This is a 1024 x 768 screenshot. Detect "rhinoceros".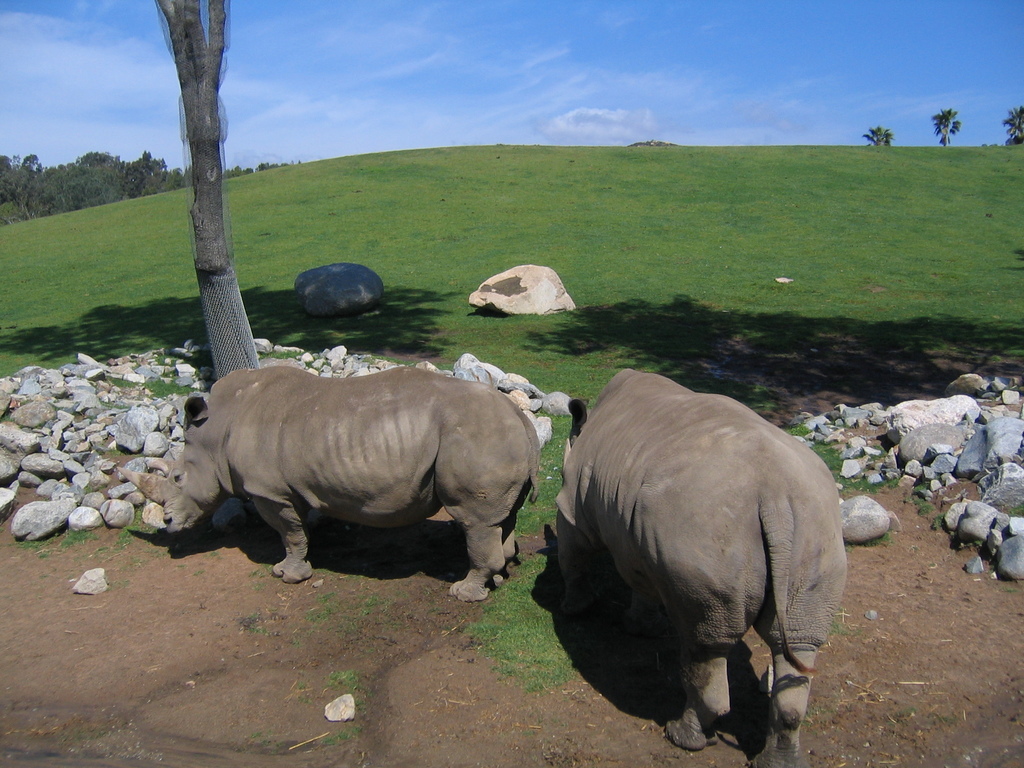
[104,364,541,604].
